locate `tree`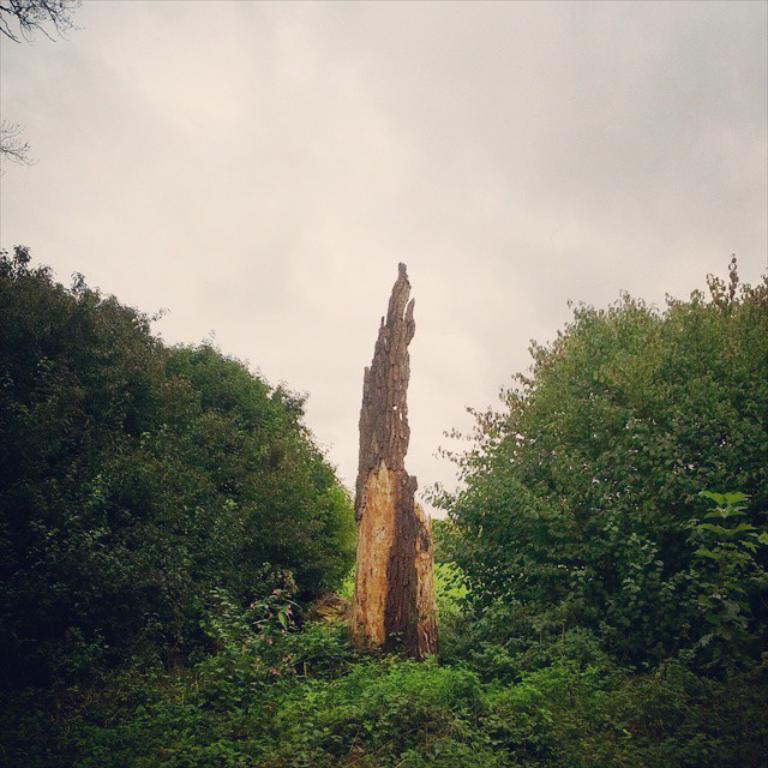
[left=667, top=487, right=767, bottom=708]
